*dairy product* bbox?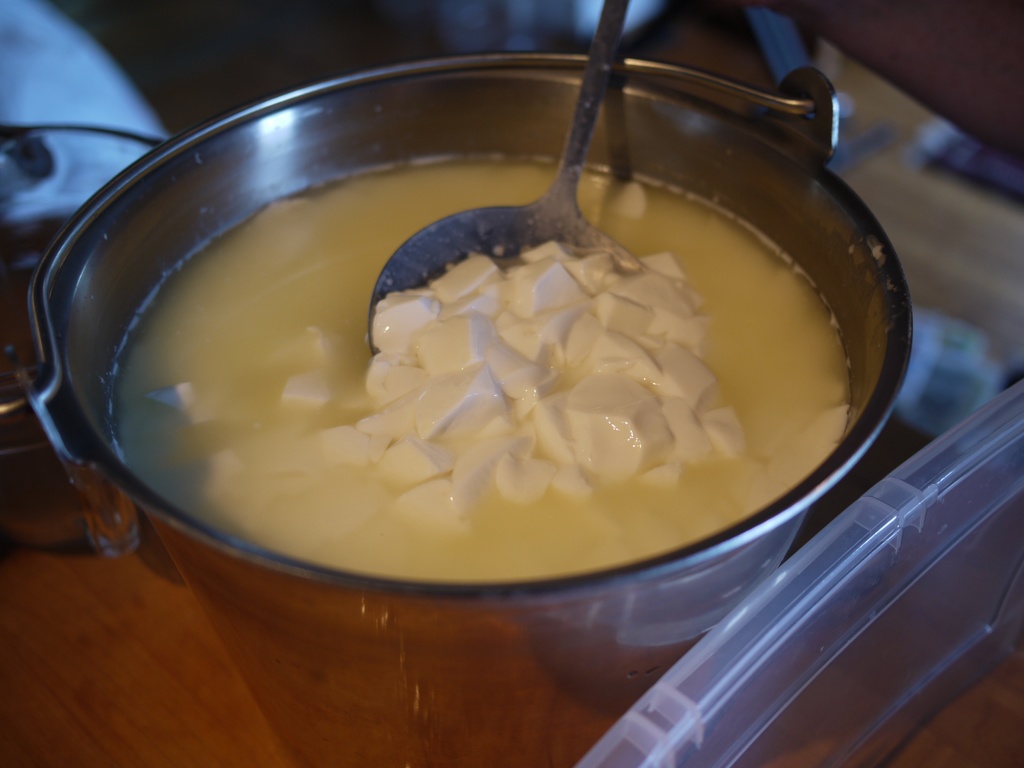
x1=376, y1=287, x2=436, y2=365
